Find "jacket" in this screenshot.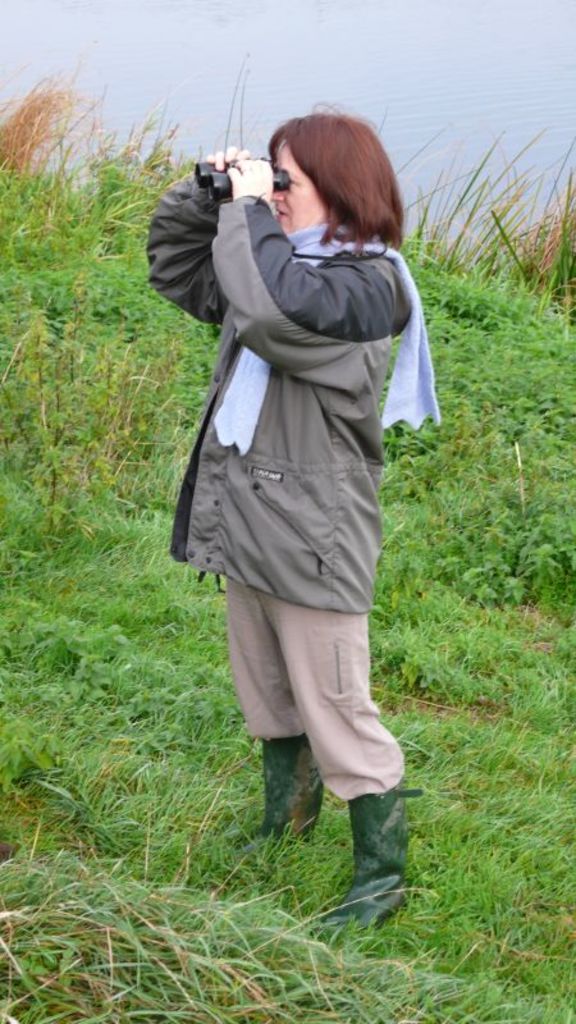
The bounding box for "jacket" is (x1=143, y1=131, x2=413, y2=585).
